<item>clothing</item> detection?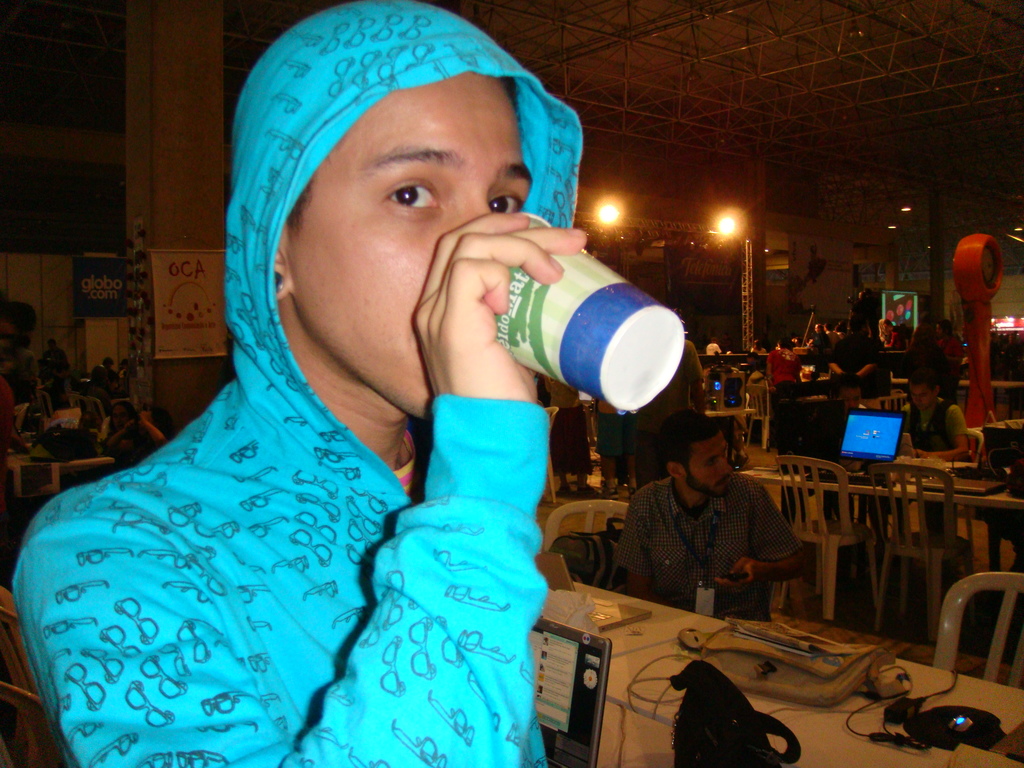
<box>902,342,948,387</box>
